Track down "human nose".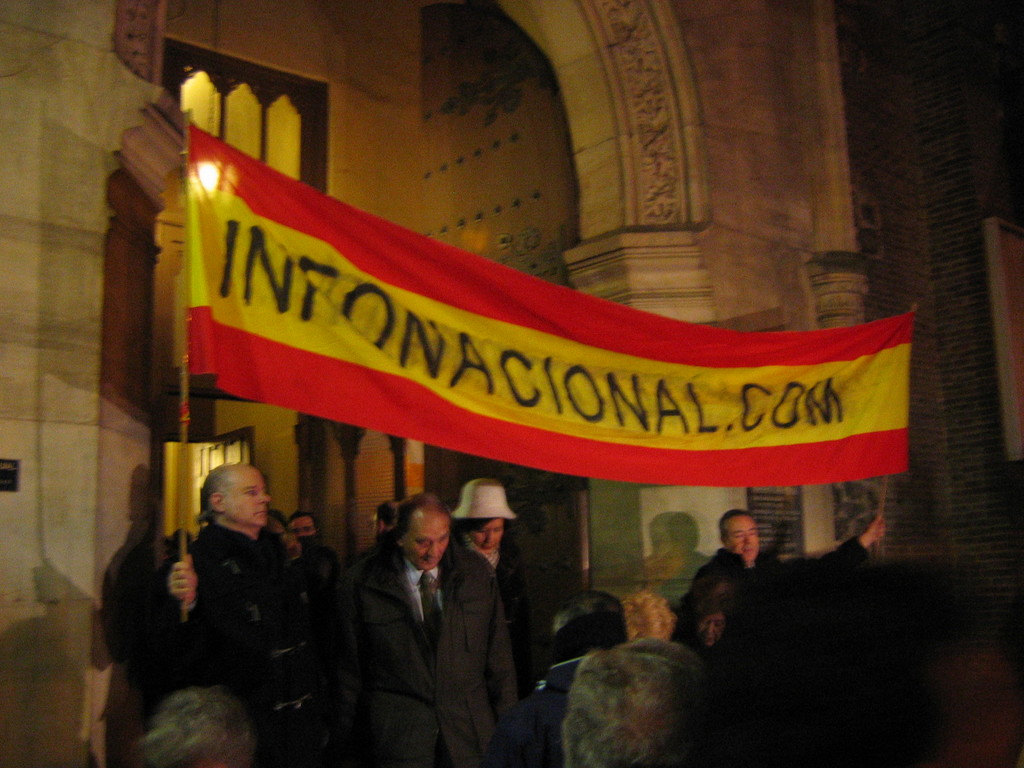
Tracked to crop(427, 540, 439, 557).
